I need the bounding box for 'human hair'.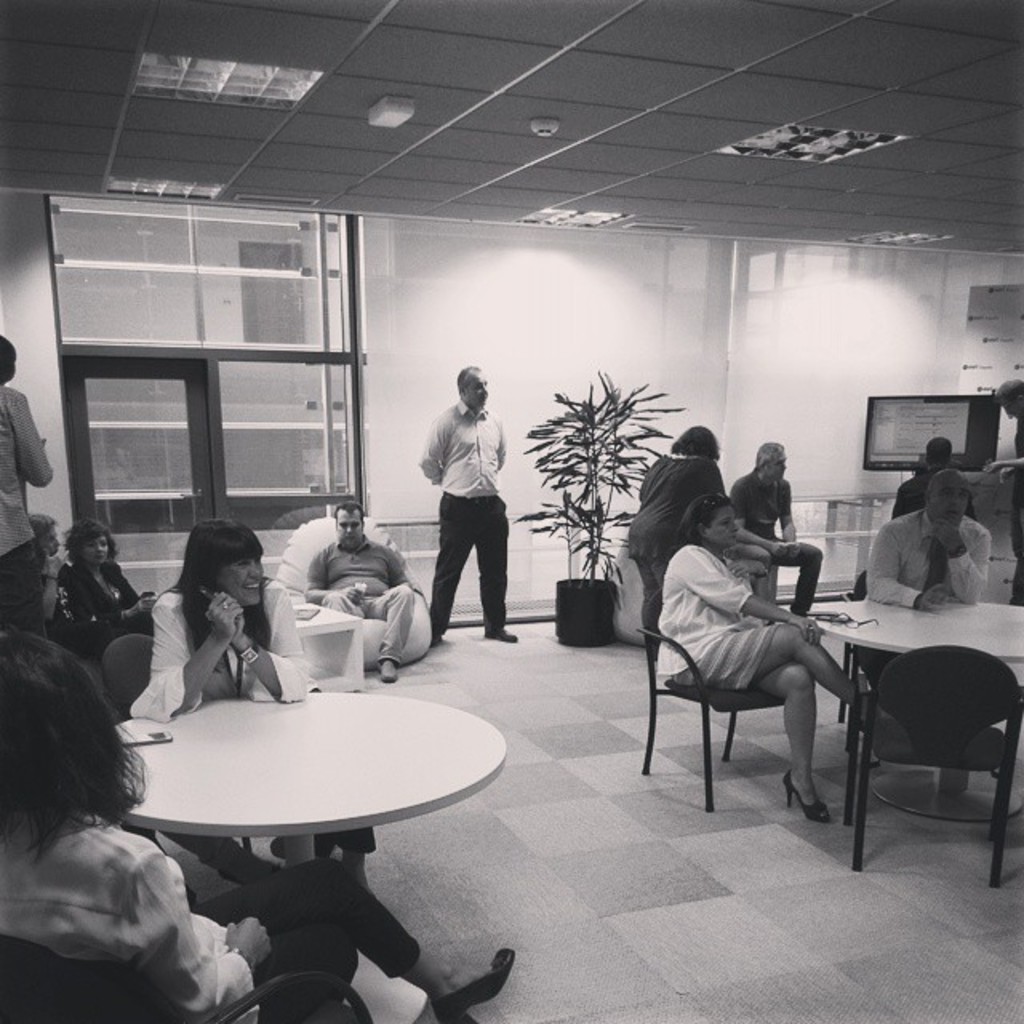
Here it is: <bbox>672, 494, 733, 541</bbox>.
